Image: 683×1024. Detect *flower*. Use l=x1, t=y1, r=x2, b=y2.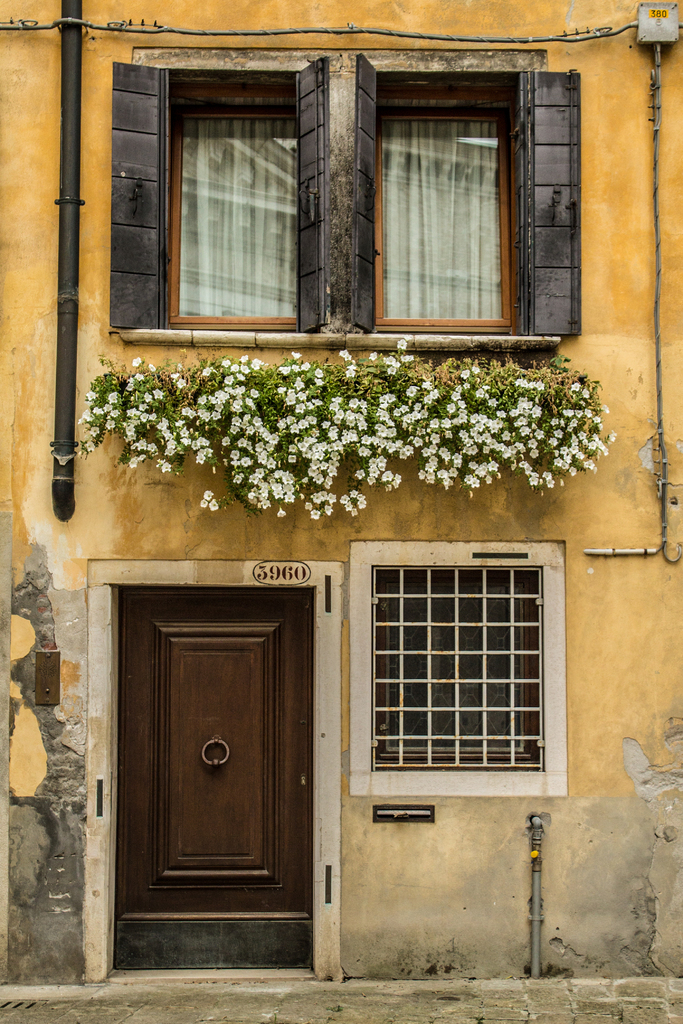
l=602, t=444, r=607, b=452.
